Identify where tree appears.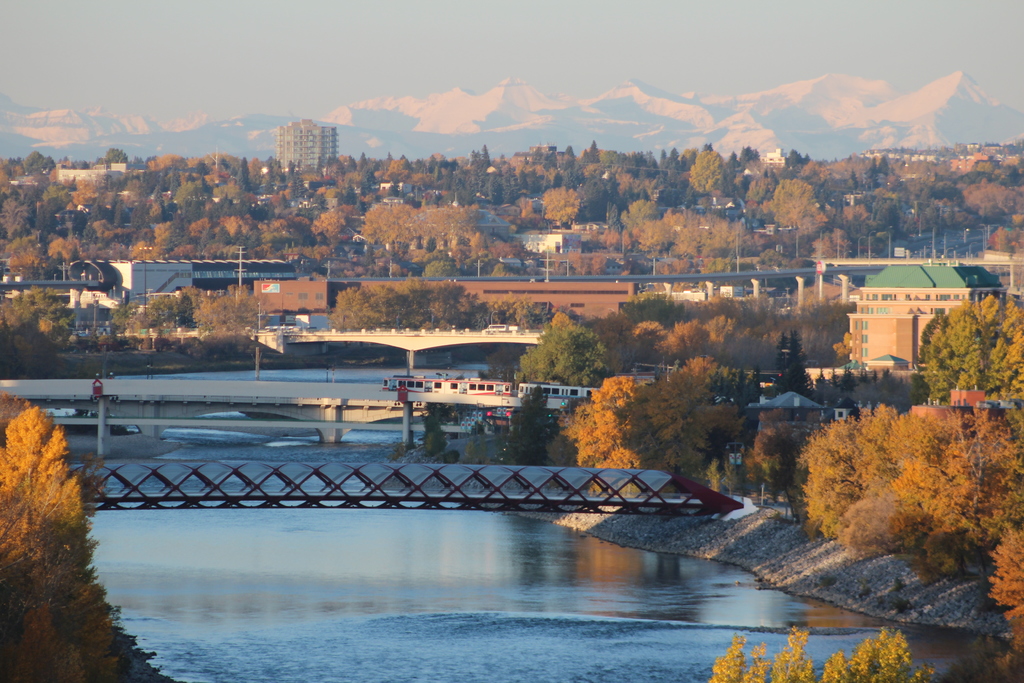
Appears at left=426, top=236, right=453, bottom=290.
